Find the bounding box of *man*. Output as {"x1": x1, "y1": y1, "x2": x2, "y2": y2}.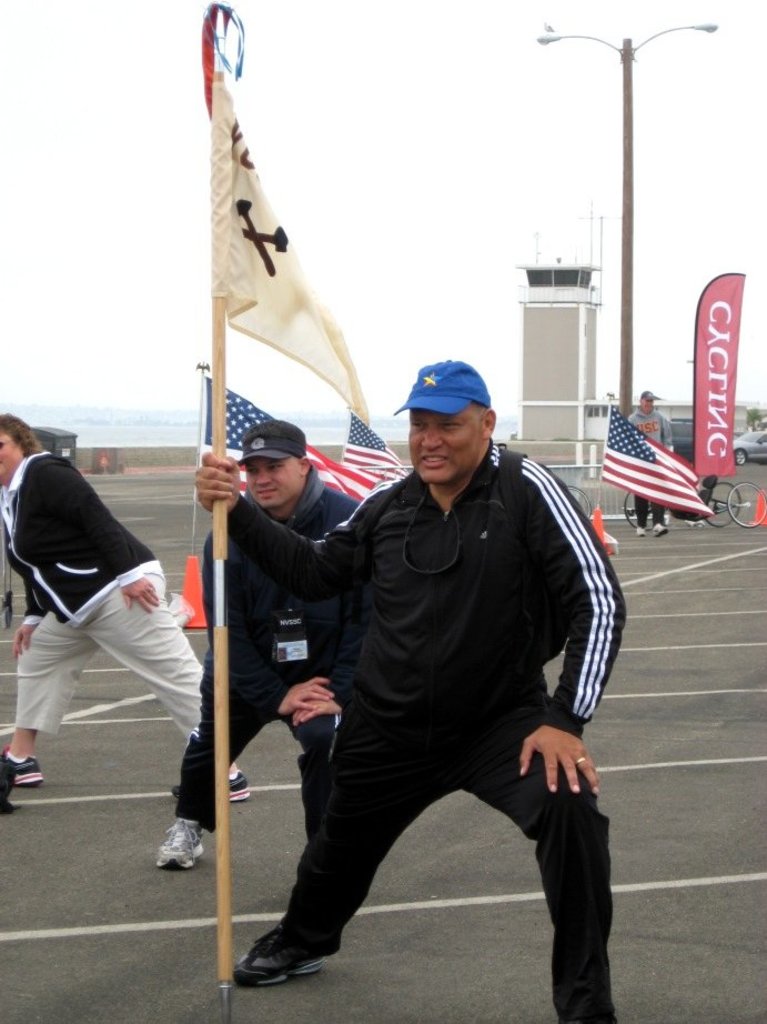
{"x1": 201, "y1": 369, "x2": 609, "y2": 1023}.
